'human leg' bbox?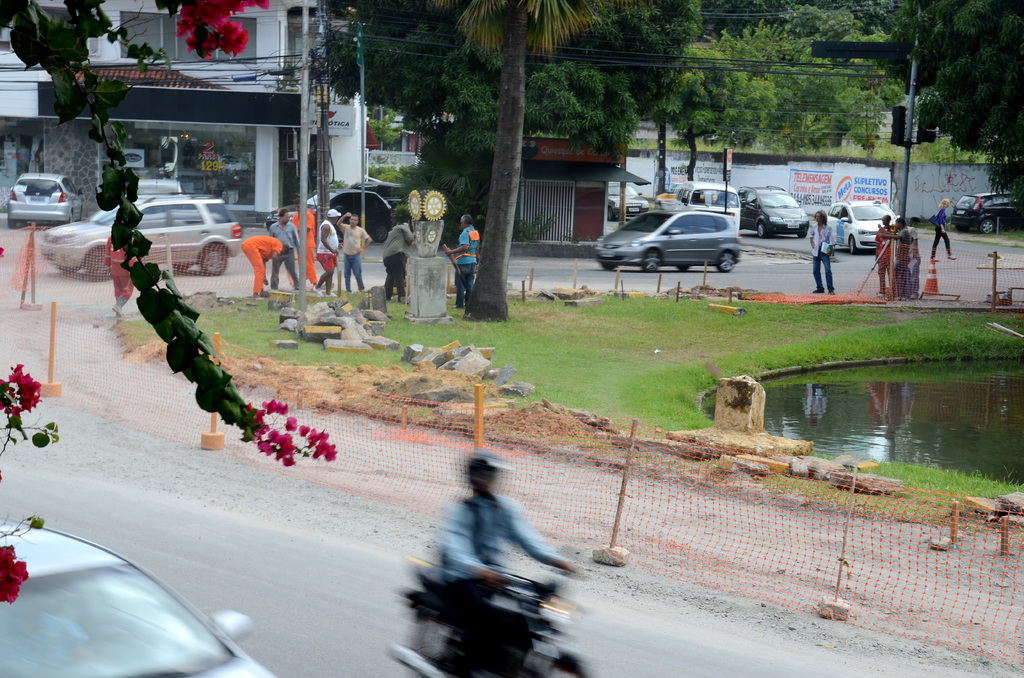
x1=308 y1=250 x2=333 y2=289
